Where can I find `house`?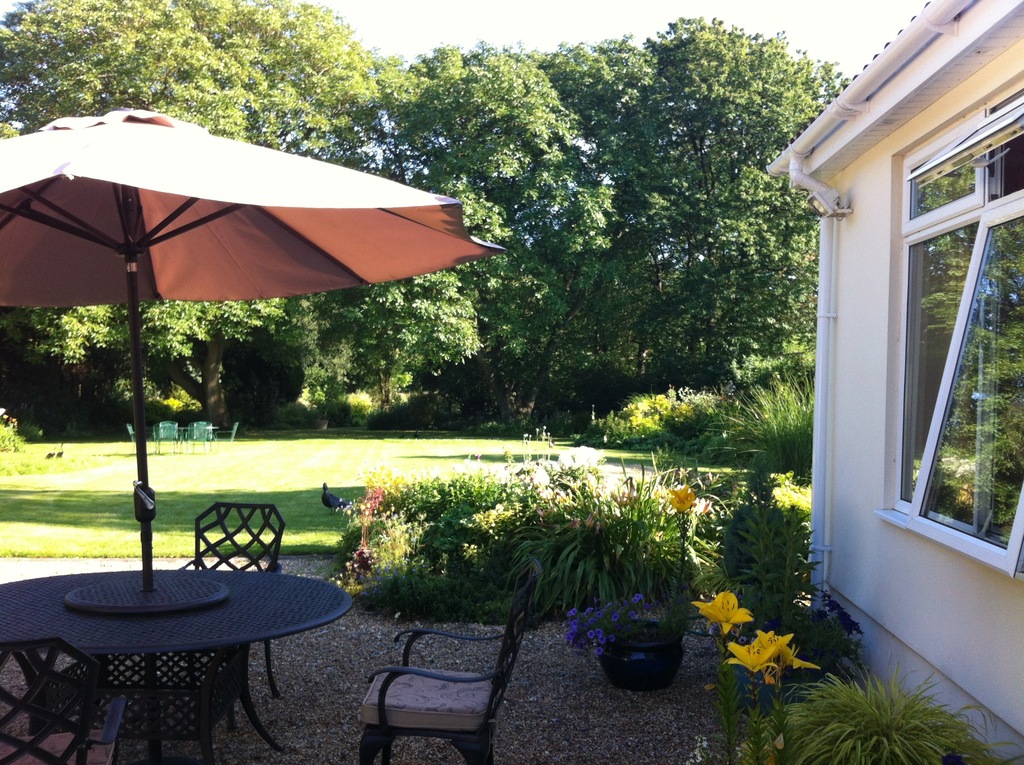
You can find it at detection(764, 0, 1023, 764).
